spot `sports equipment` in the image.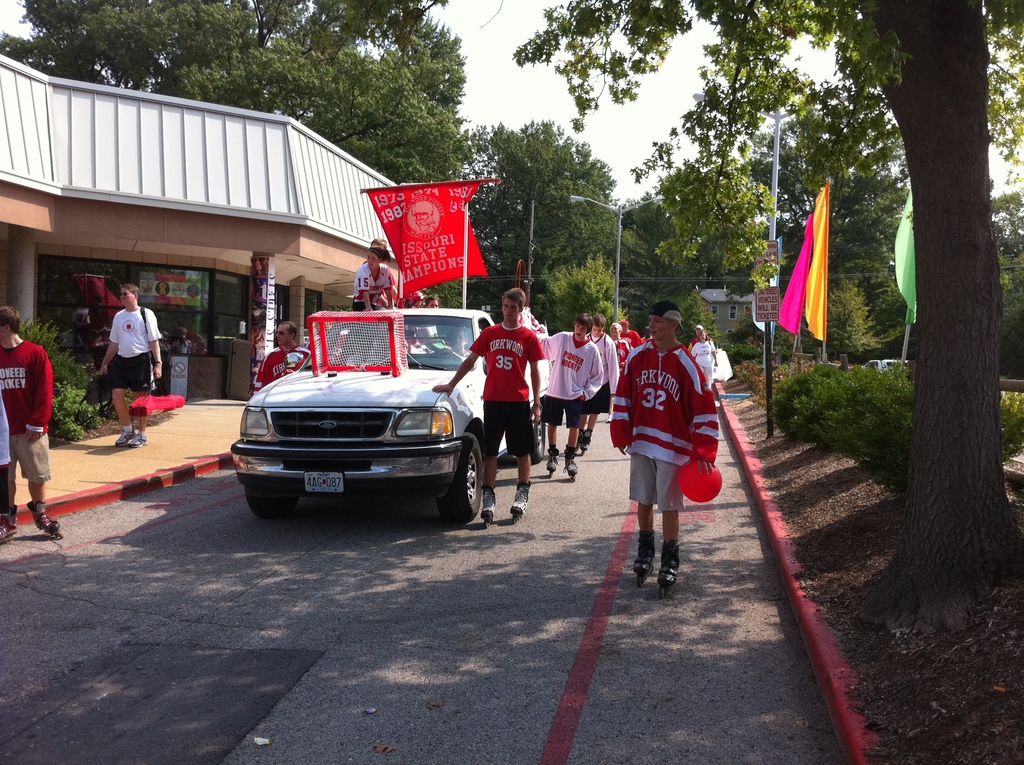
`sports equipment` found at (x1=243, y1=488, x2=296, y2=526).
